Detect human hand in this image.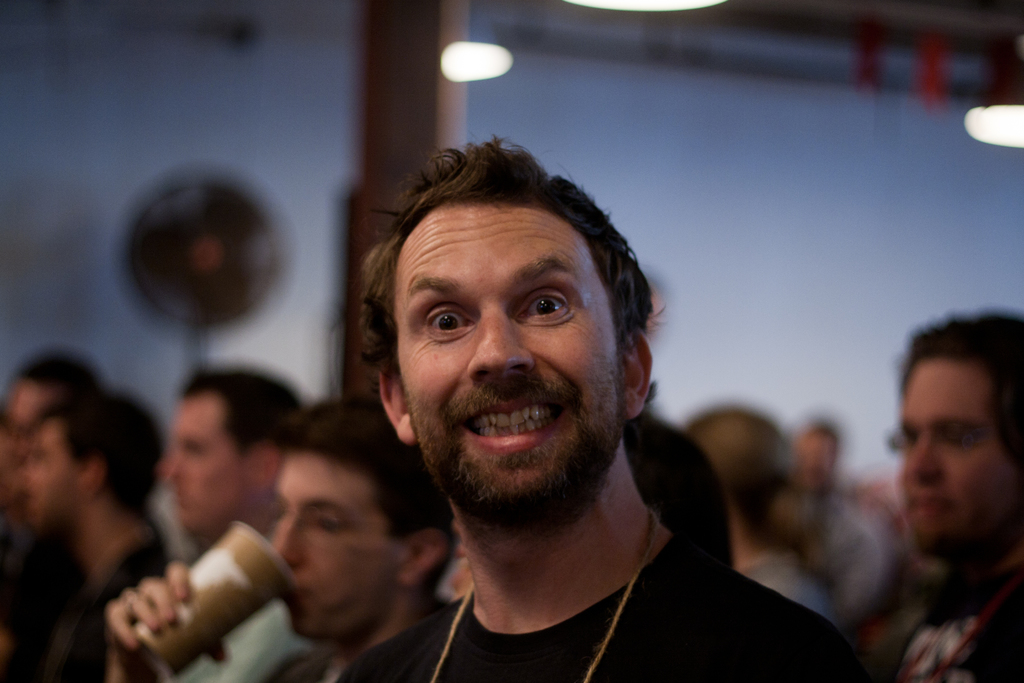
Detection: [106, 557, 232, 682].
